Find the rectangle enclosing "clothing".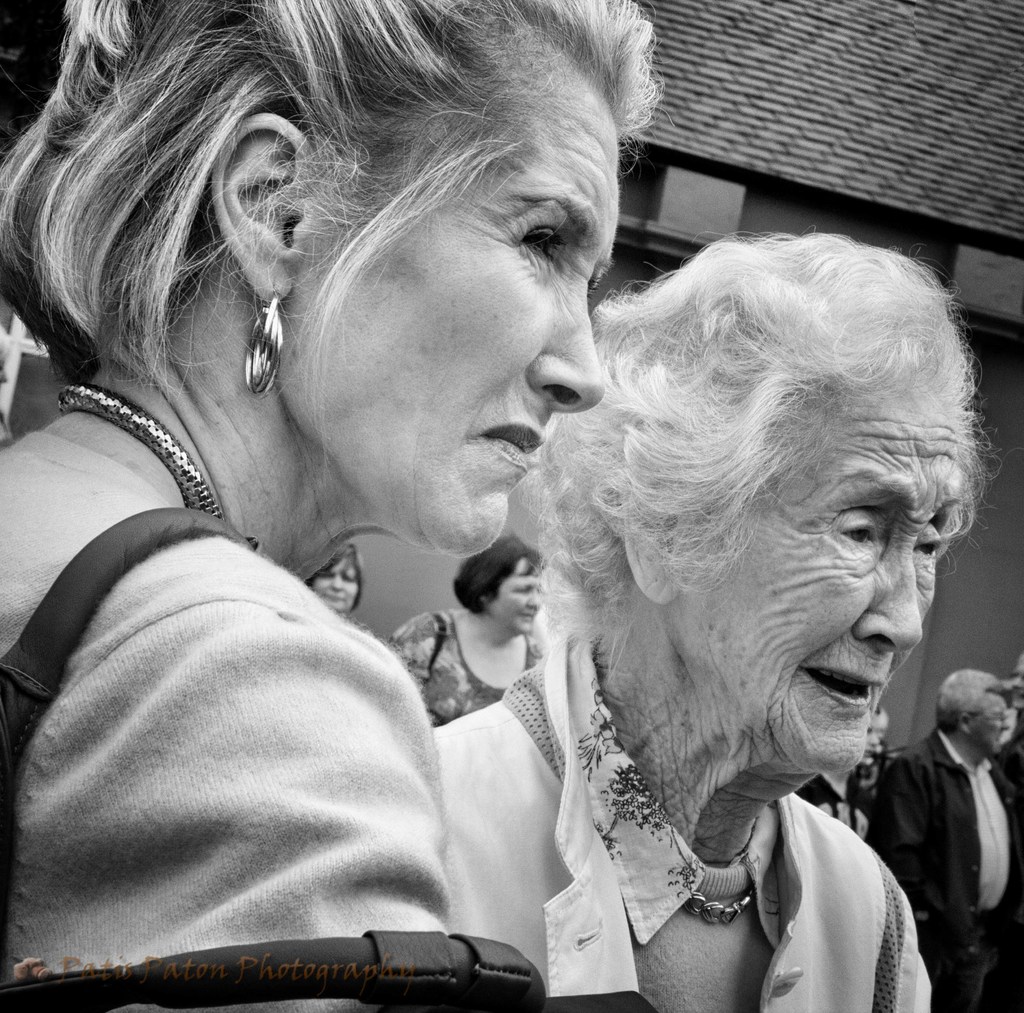
433 636 932 1012.
